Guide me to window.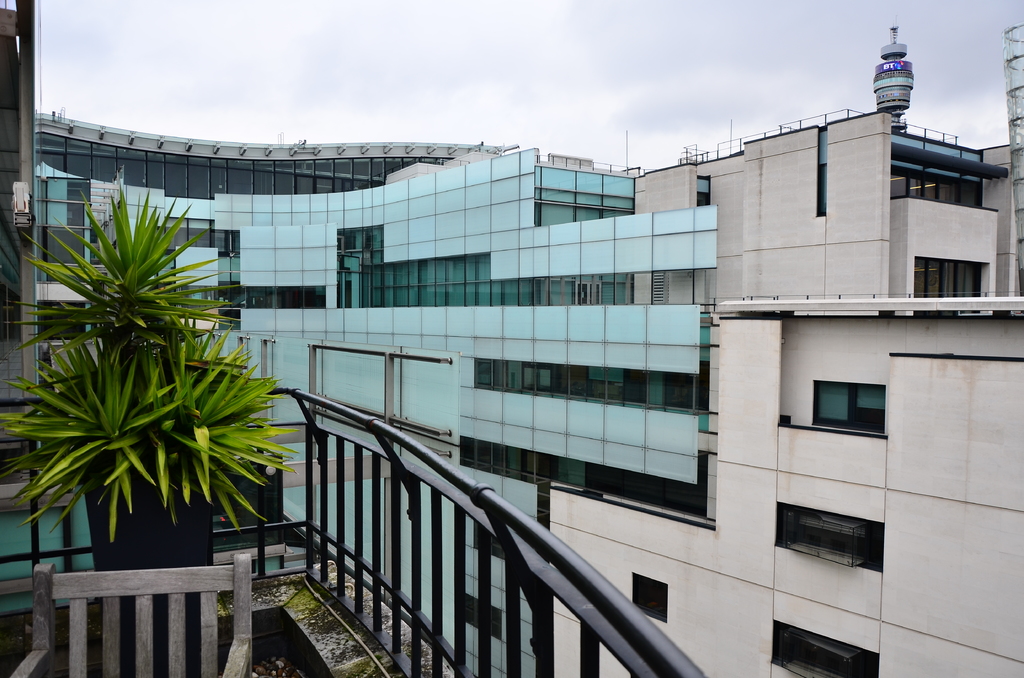
Guidance: locate(808, 377, 888, 435).
